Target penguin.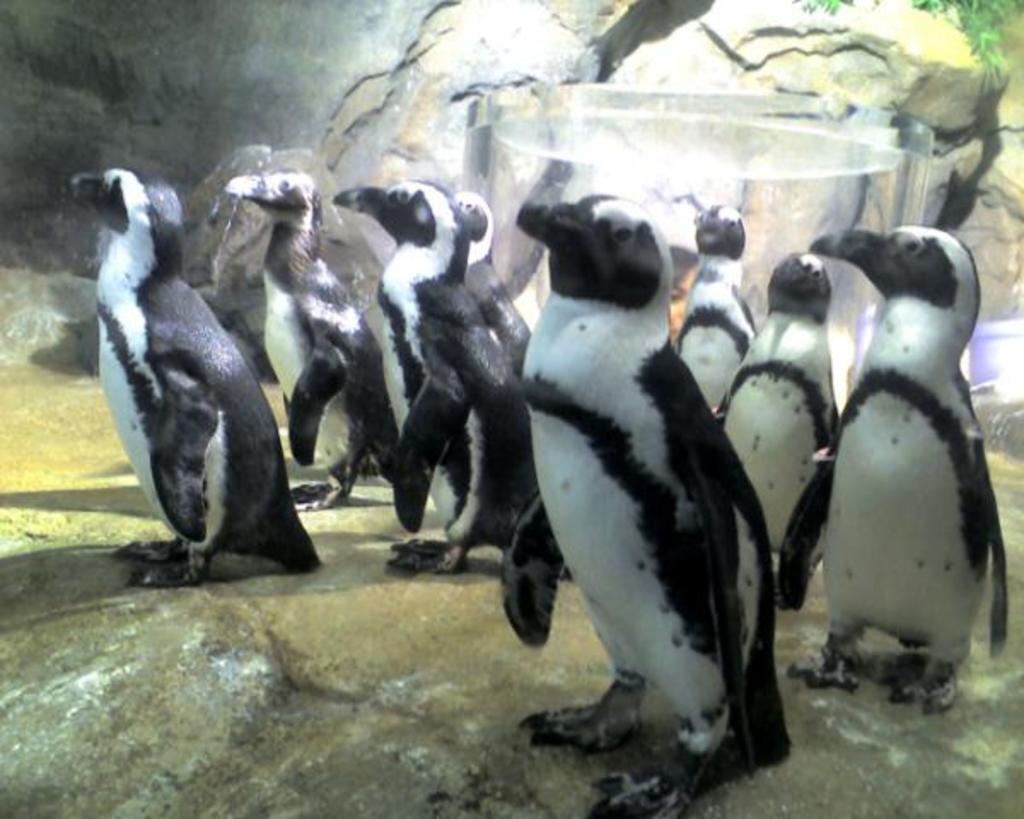
Target region: 331 169 568 604.
